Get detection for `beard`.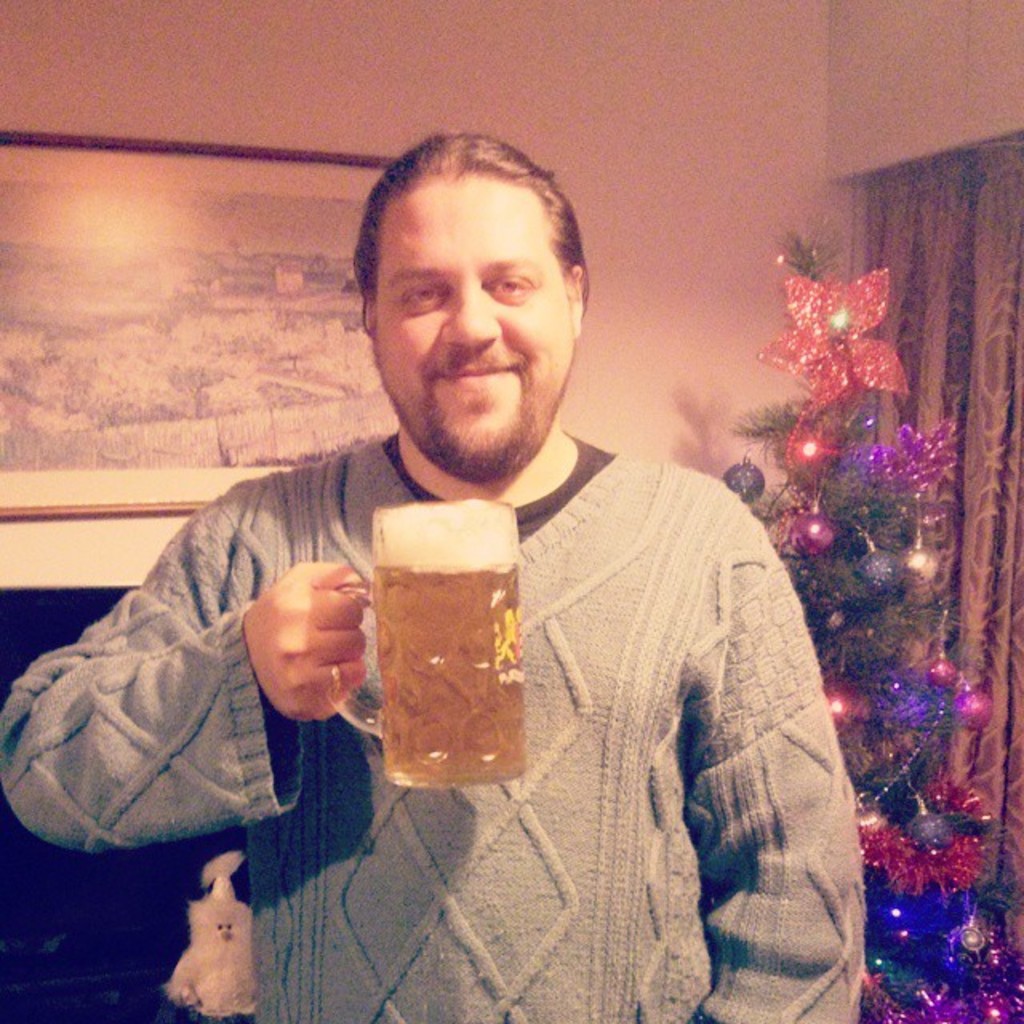
Detection: region(373, 358, 568, 472).
